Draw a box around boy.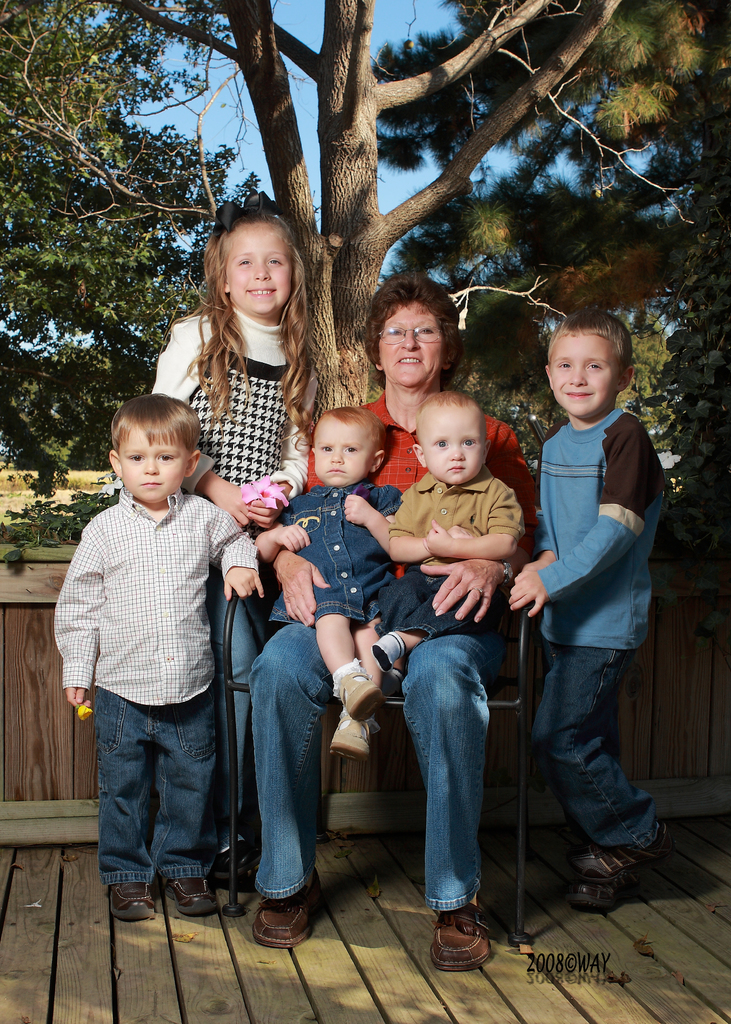
detection(378, 385, 524, 687).
